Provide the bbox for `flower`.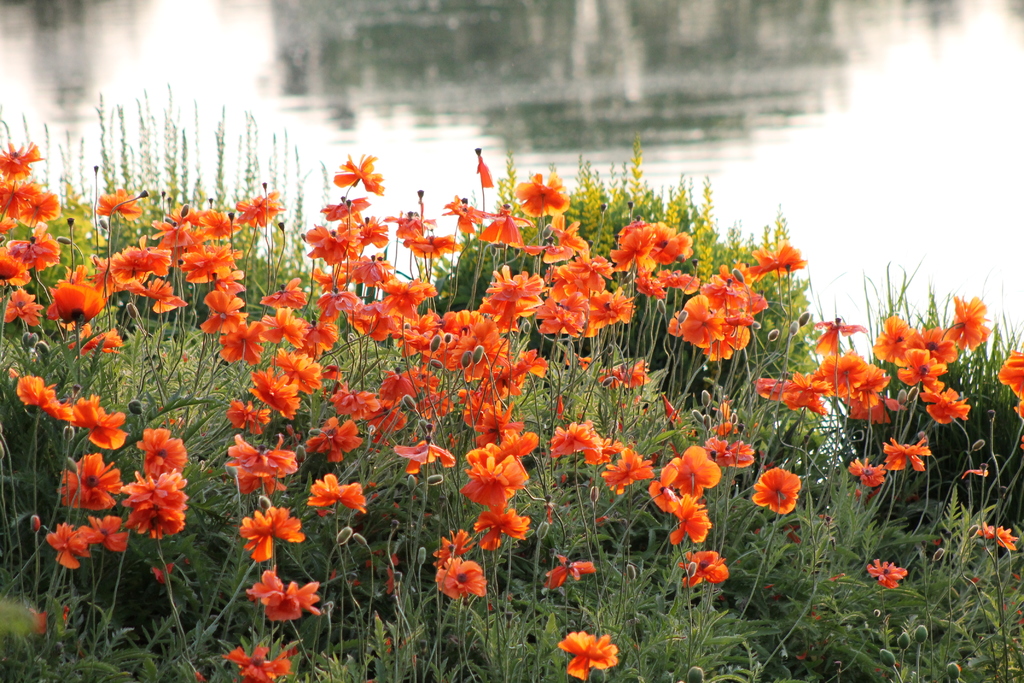
rect(875, 316, 913, 362).
